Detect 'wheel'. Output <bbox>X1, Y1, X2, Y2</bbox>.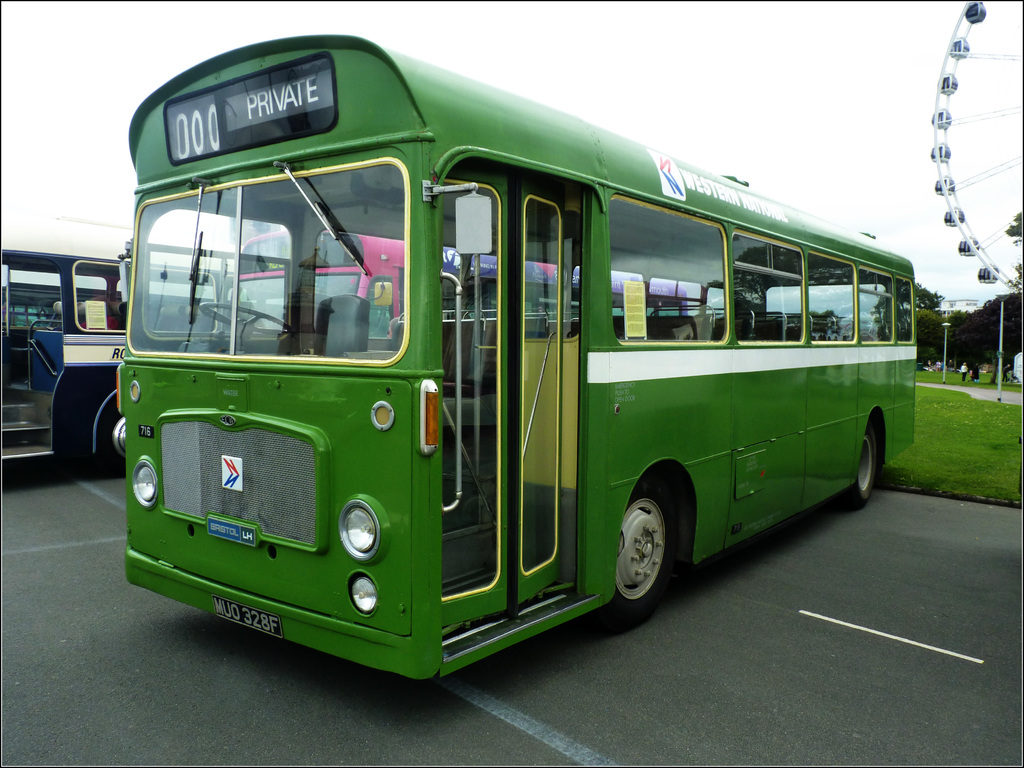
<bbox>613, 485, 688, 622</bbox>.
